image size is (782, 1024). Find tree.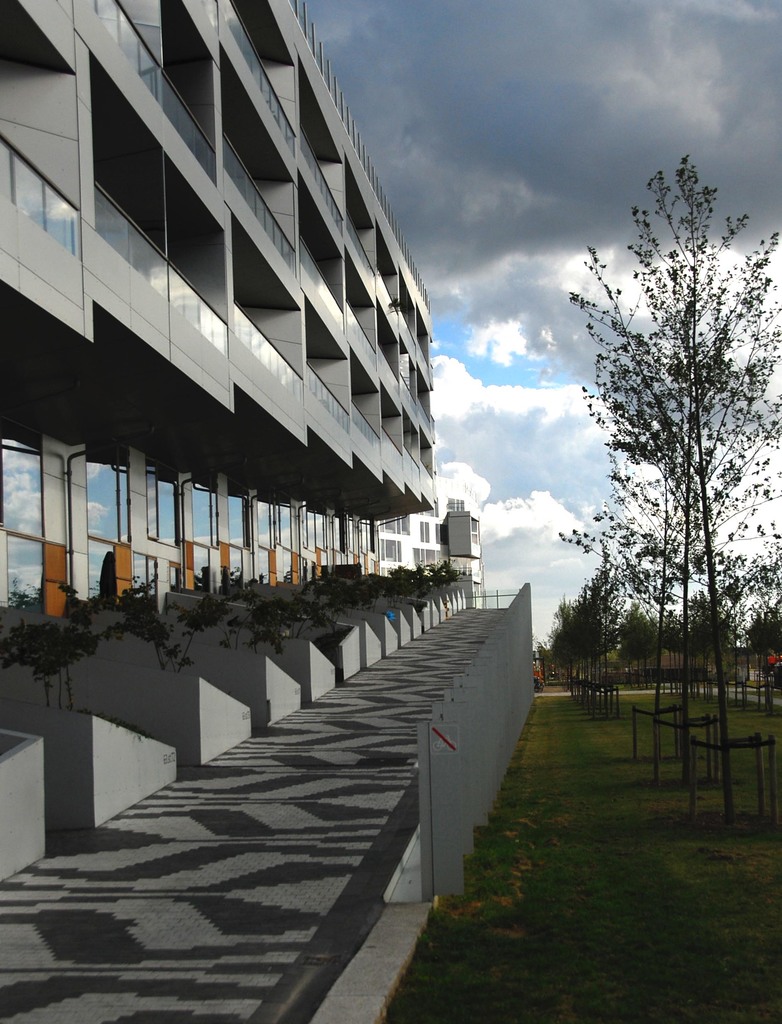
detection(221, 567, 464, 609).
